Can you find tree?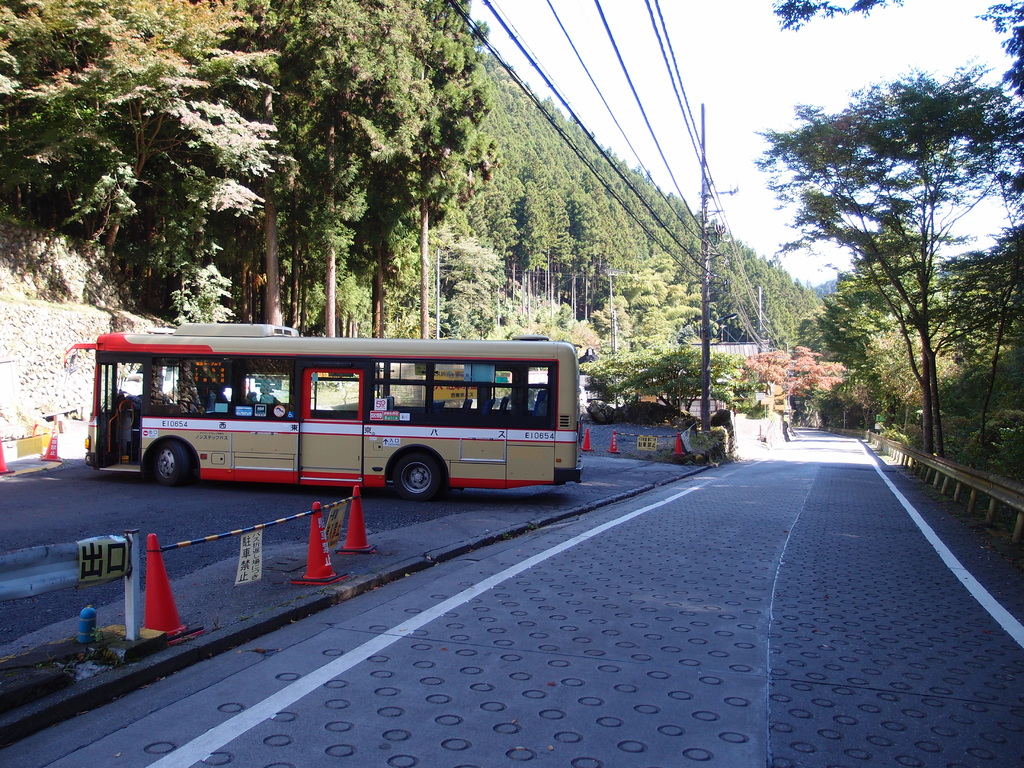
Yes, bounding box: 803,302,974,446.
